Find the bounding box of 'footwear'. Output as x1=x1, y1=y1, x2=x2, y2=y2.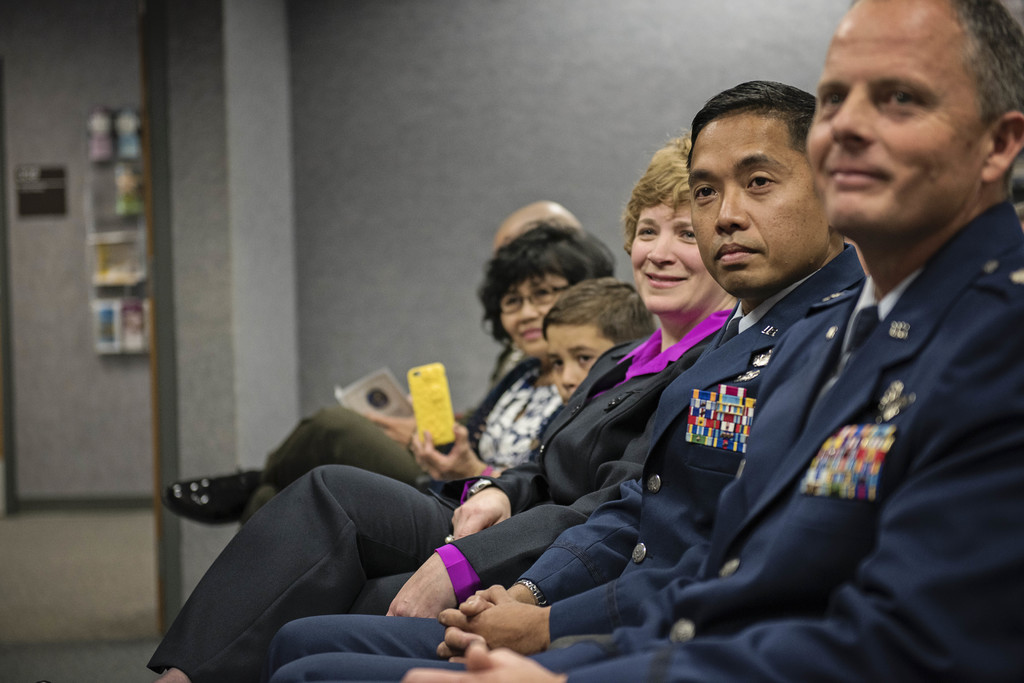
x1=160, y1=465, x2=266, y2=528.
